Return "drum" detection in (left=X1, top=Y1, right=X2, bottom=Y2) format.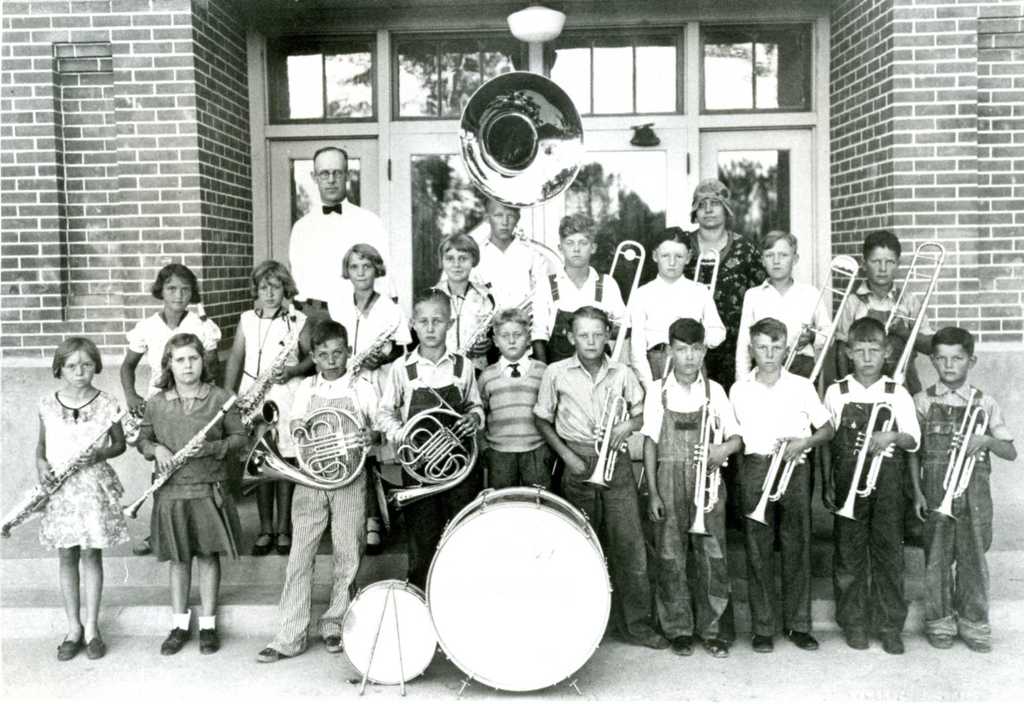
(left=342, top=578, right=437, bottom=684).
